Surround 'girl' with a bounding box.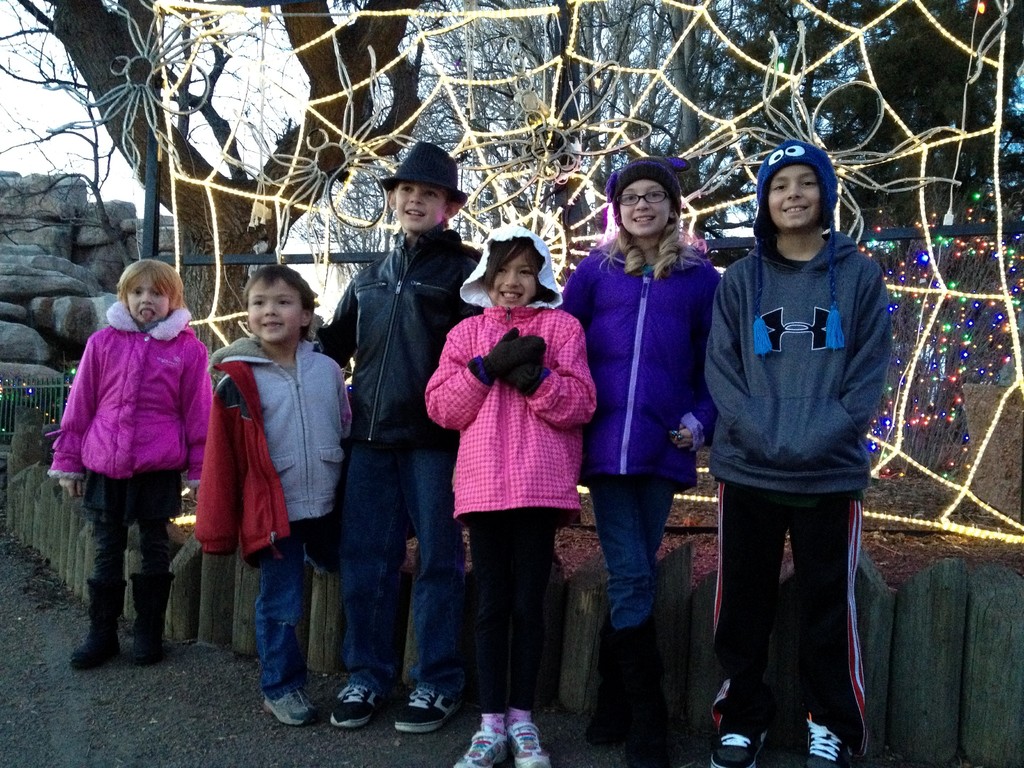
(52, 264, 218, 664).
